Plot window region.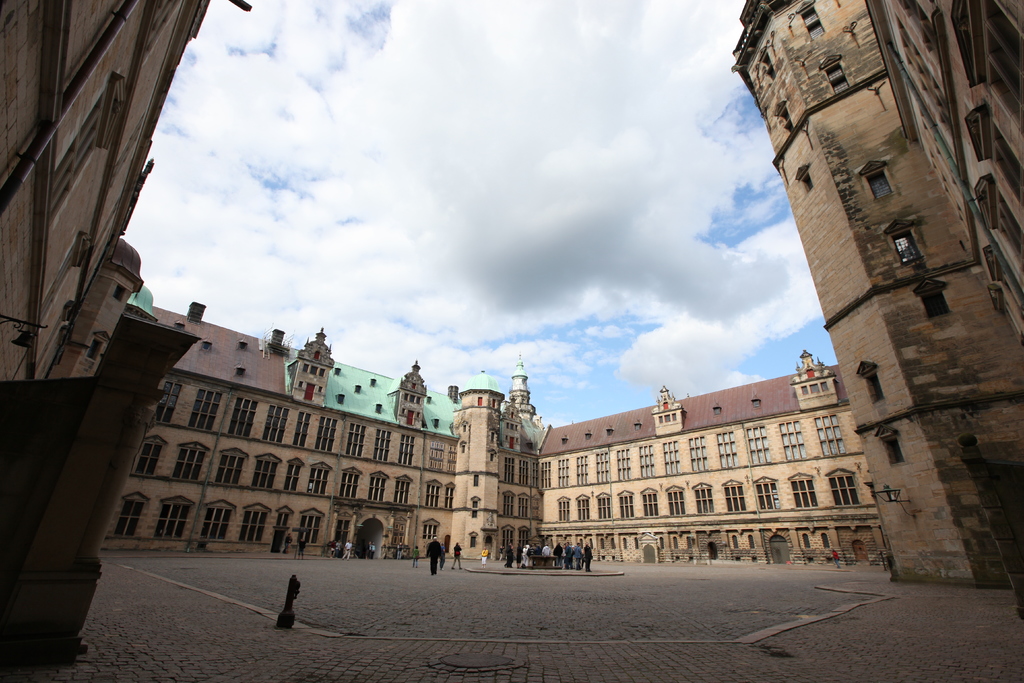
Plotted at box=[468, 531, 479, 548].
